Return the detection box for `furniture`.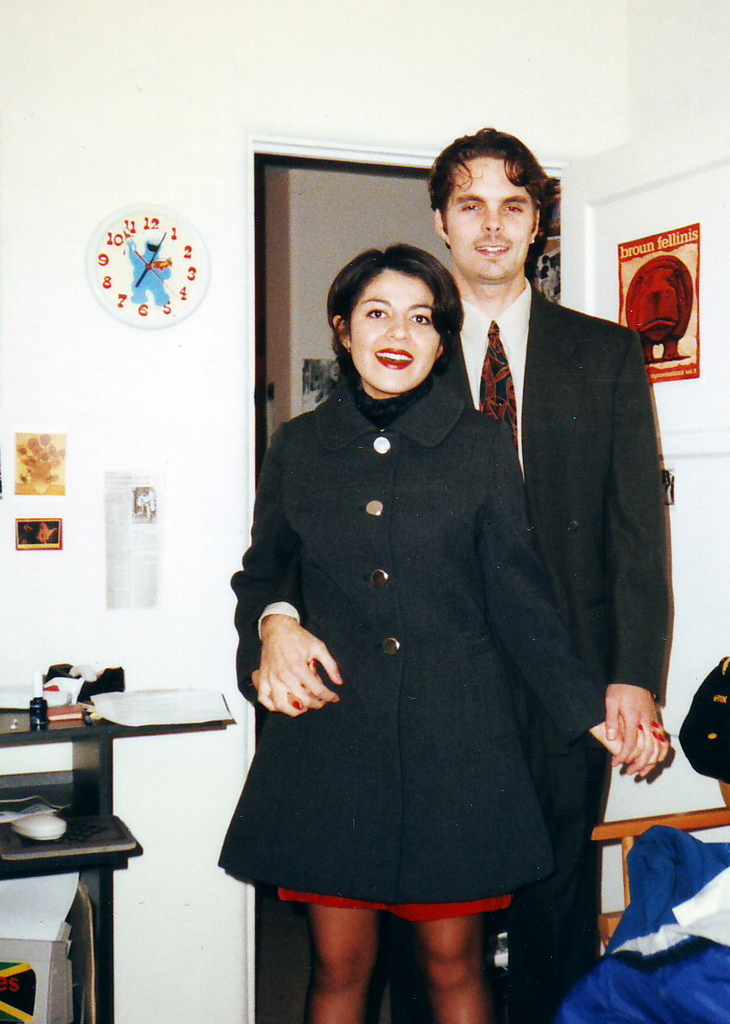
0:703:230:1023.
